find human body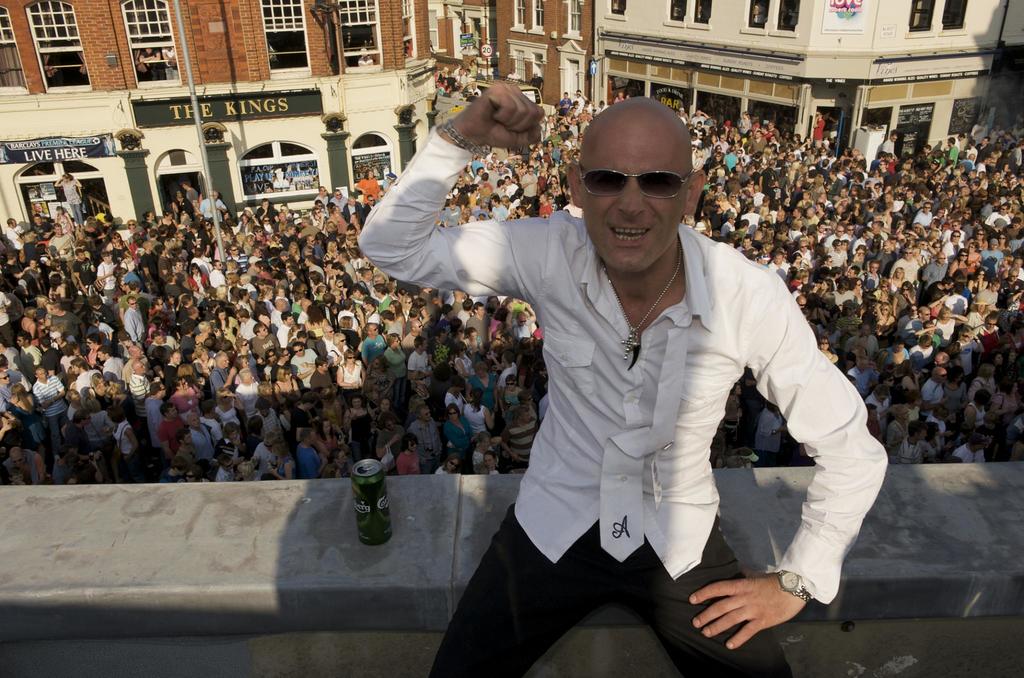
BBox(846, 226, 858, 236)
